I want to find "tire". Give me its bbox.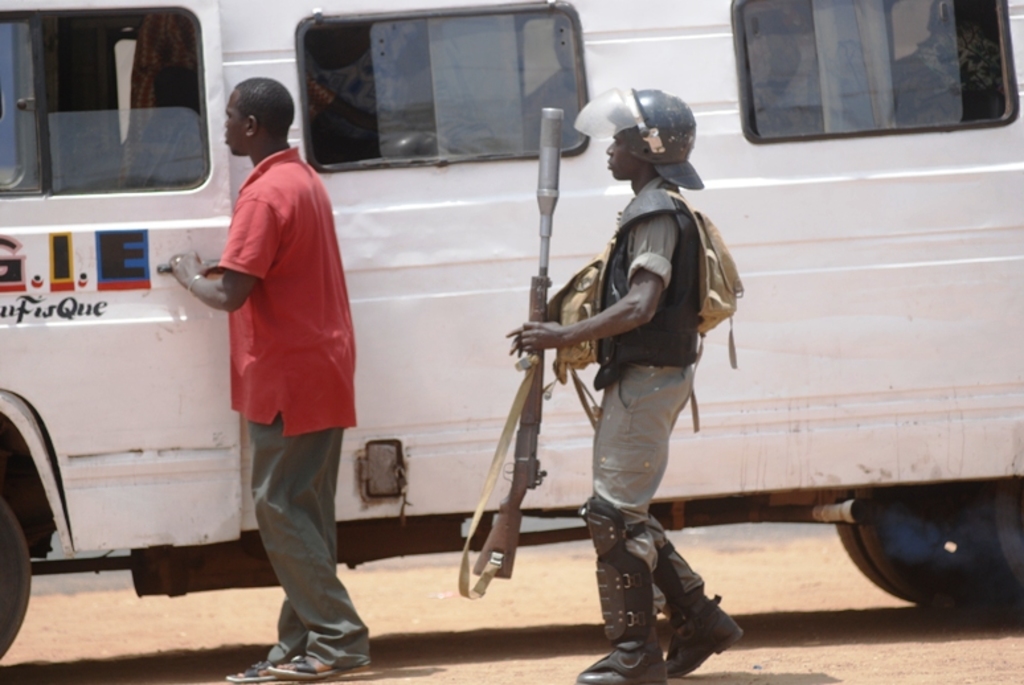
detection(0, 493, 32, 672).
